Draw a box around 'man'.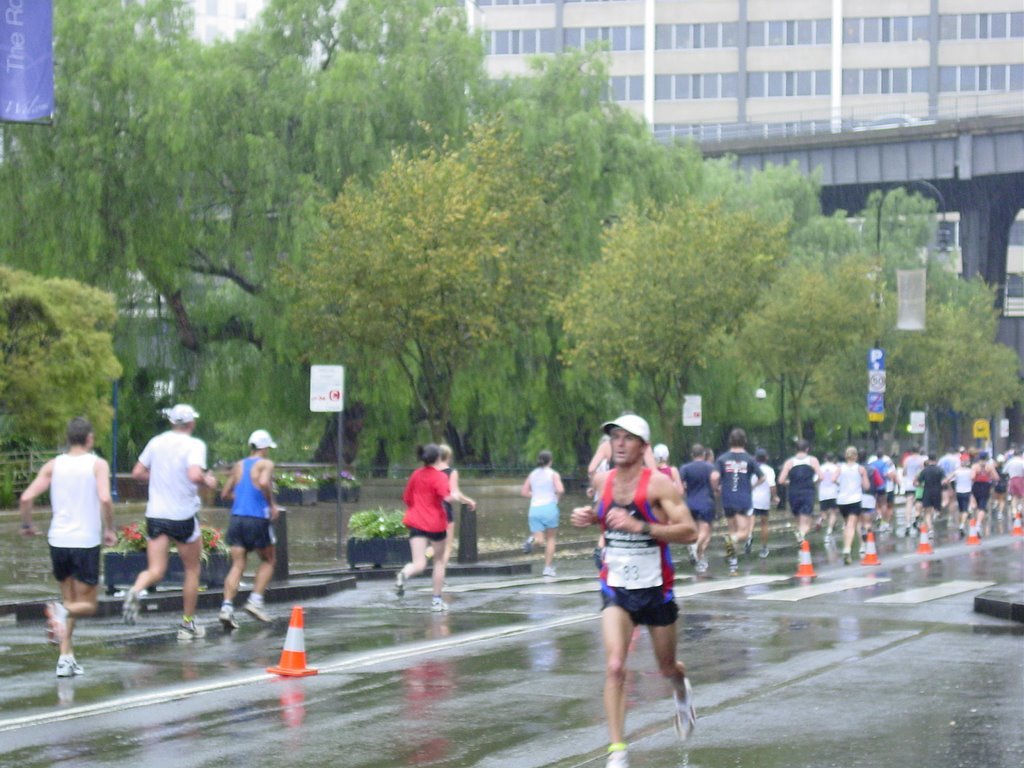
678, 444, 716, 577.
